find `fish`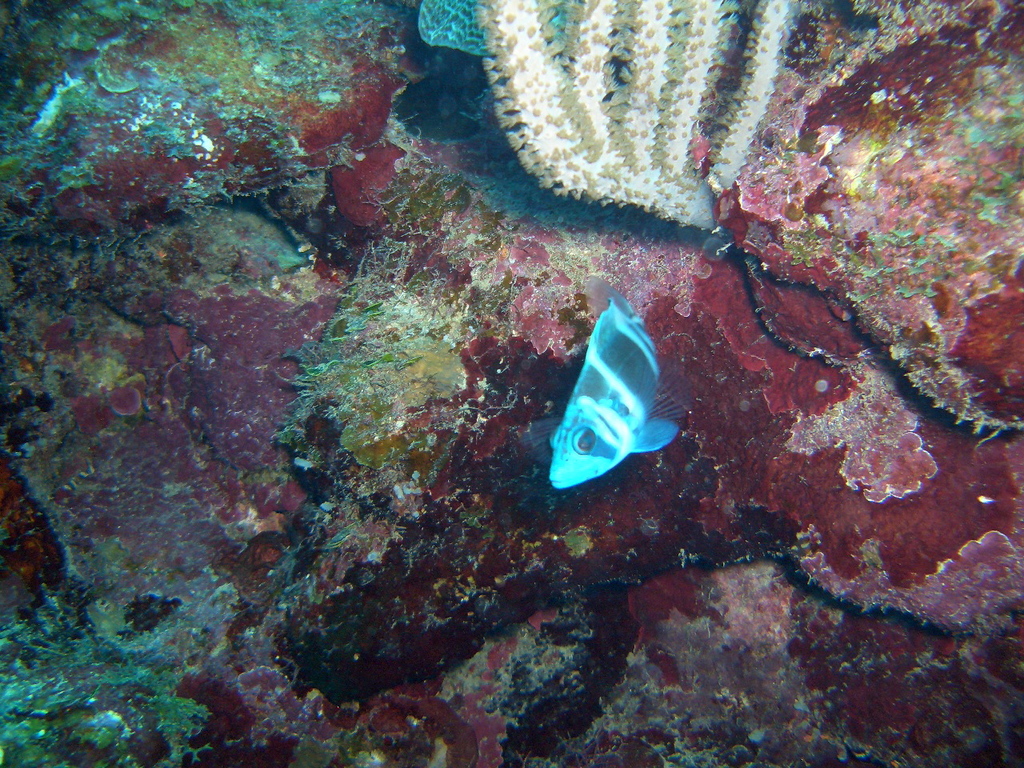
locate(542, 287, 694, 506)
